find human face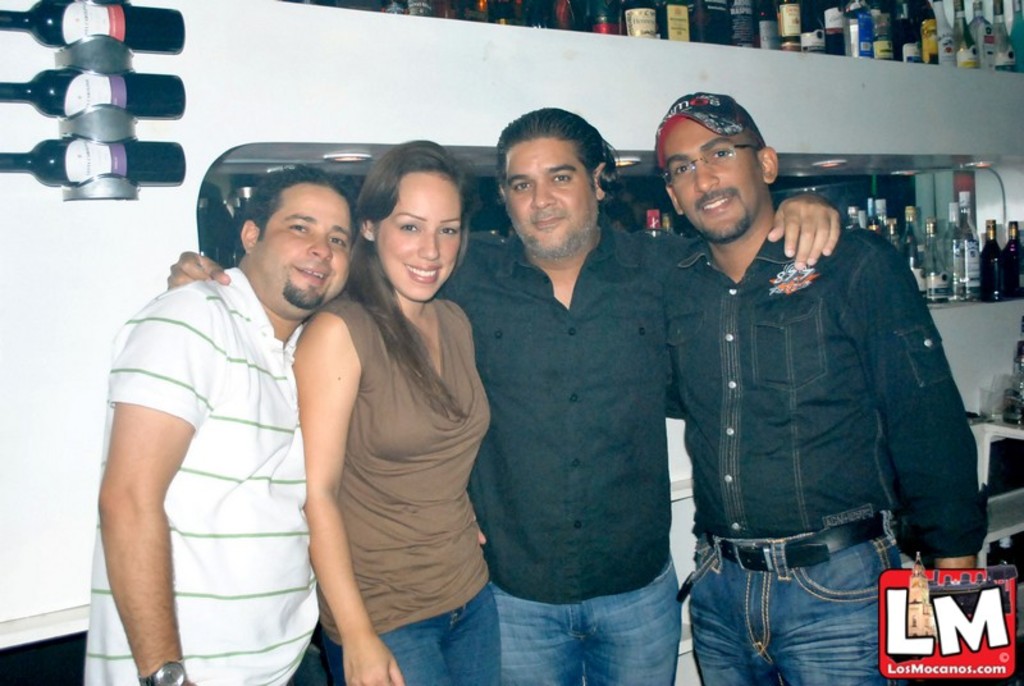
rect(495, 136, 602, 262)
